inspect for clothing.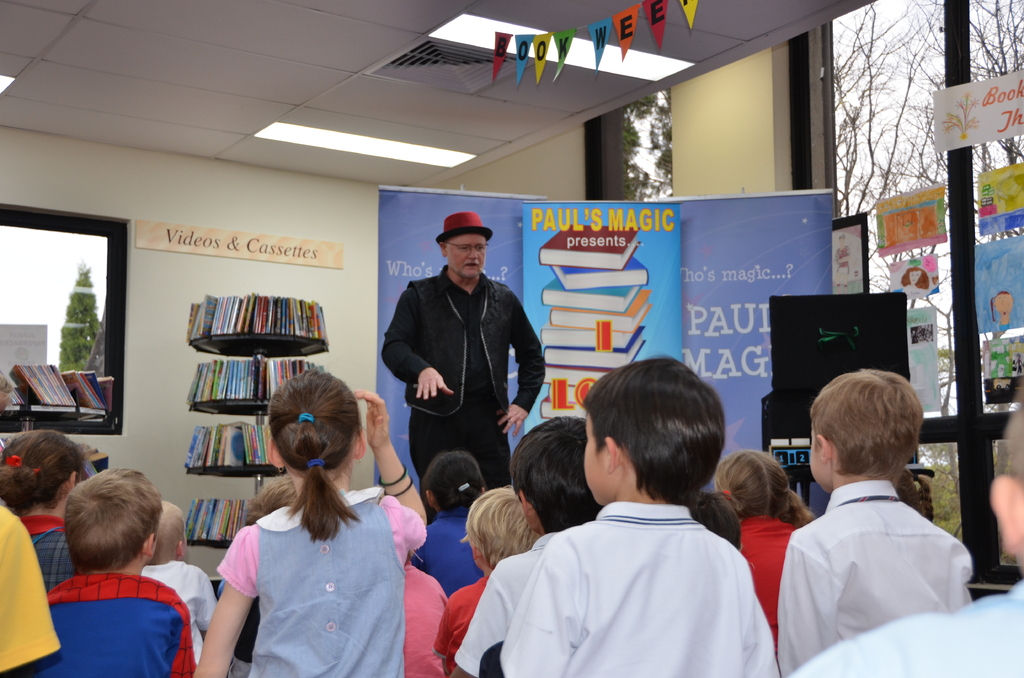
Inspection: pyautogui.locateOnScreen(216, 485, 426, 677).
